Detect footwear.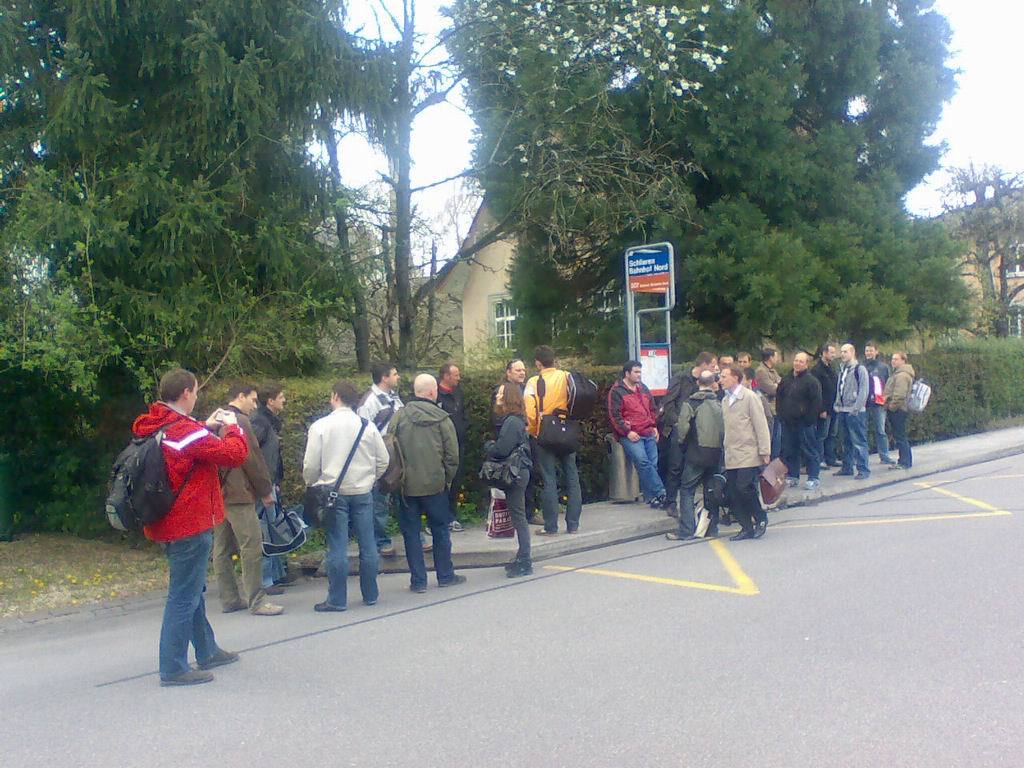
Detected at x1=530 y1=525 x2=559 y2=540.
